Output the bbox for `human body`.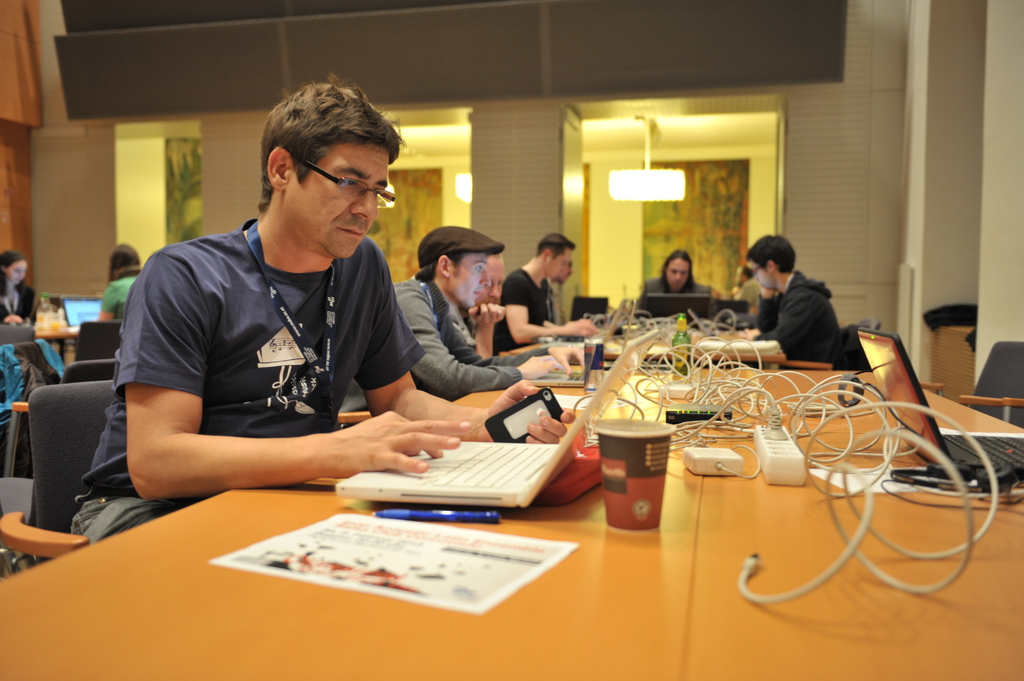
[x1=0, y1=248, x2=39, y2=328].
